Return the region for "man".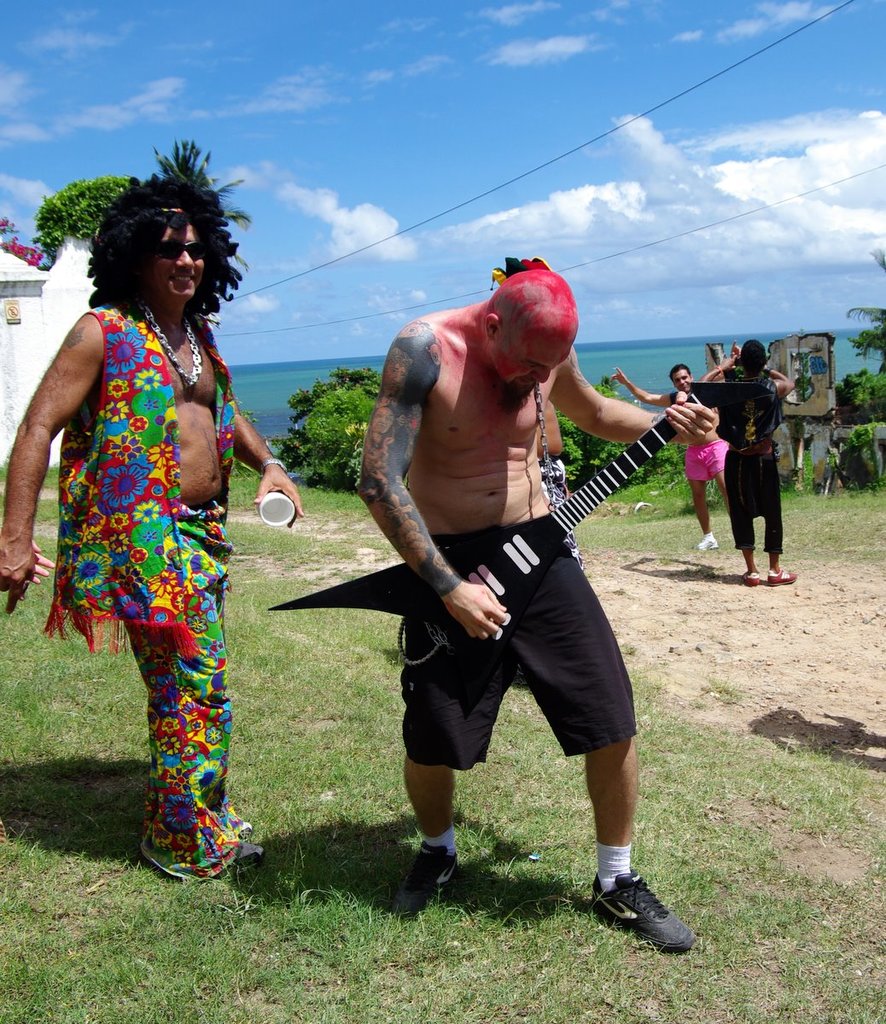
(left=347, top=250, right=702, bottom=957).
